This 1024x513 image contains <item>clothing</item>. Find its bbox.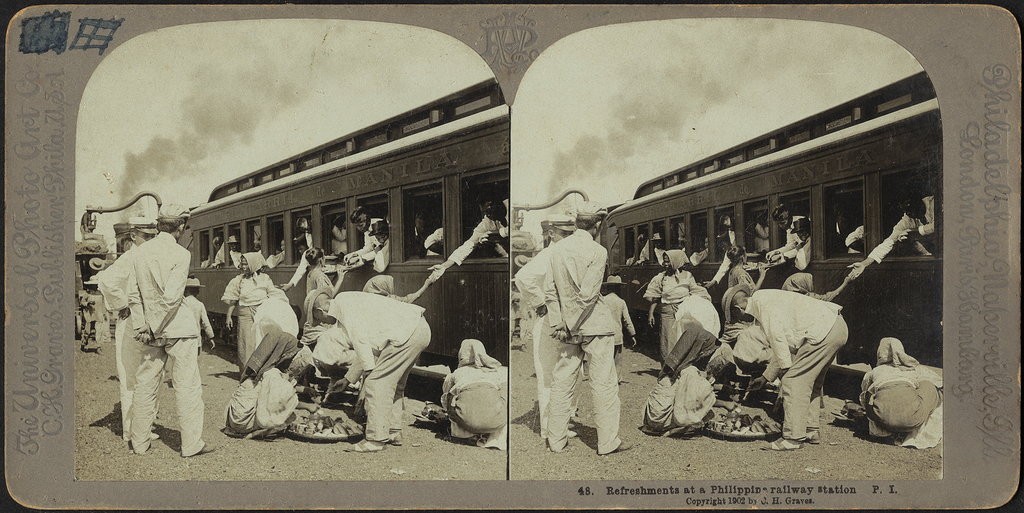
bbox=(639, 239, 649, 263).
